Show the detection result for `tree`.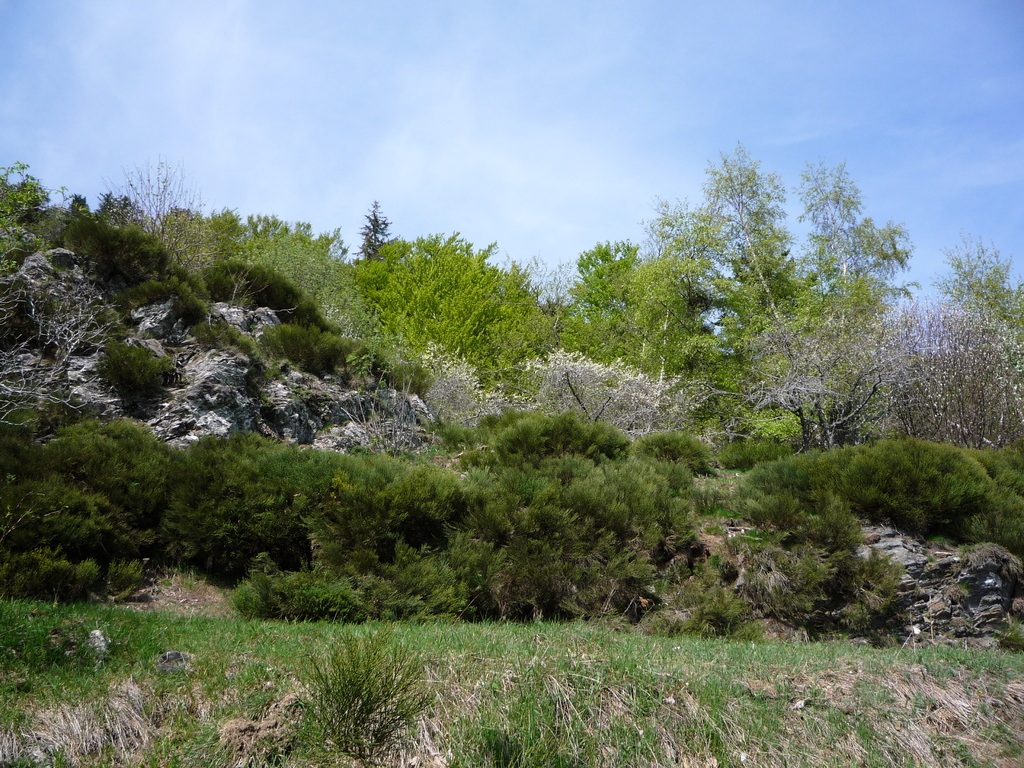
bbox=(516, 344, 689, 454).
